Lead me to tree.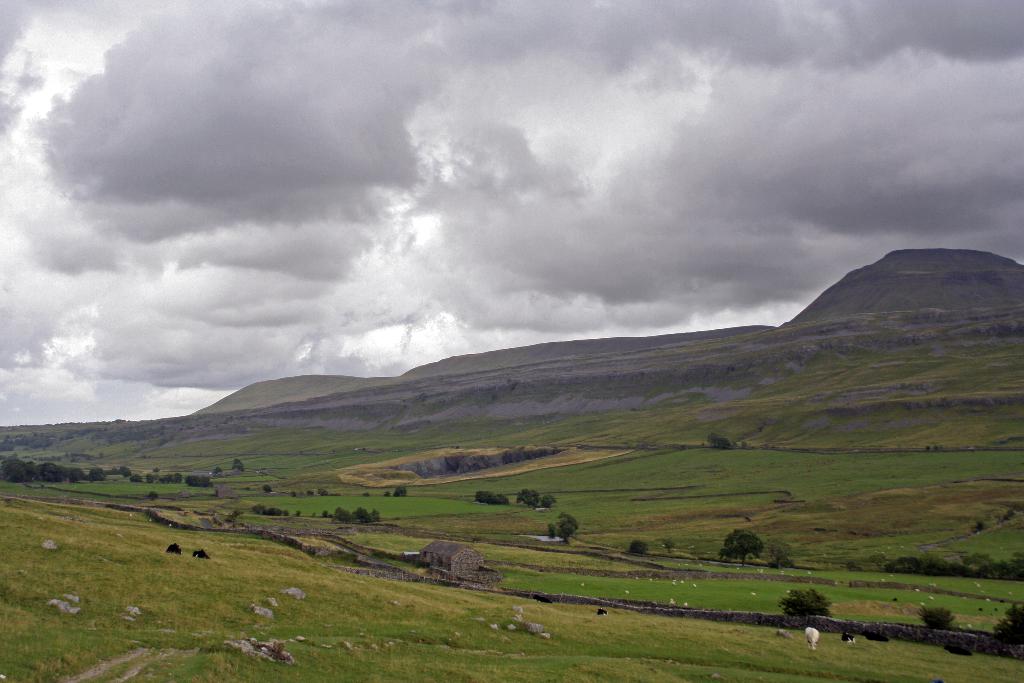
Lead to (84, 466, 109, 482).
